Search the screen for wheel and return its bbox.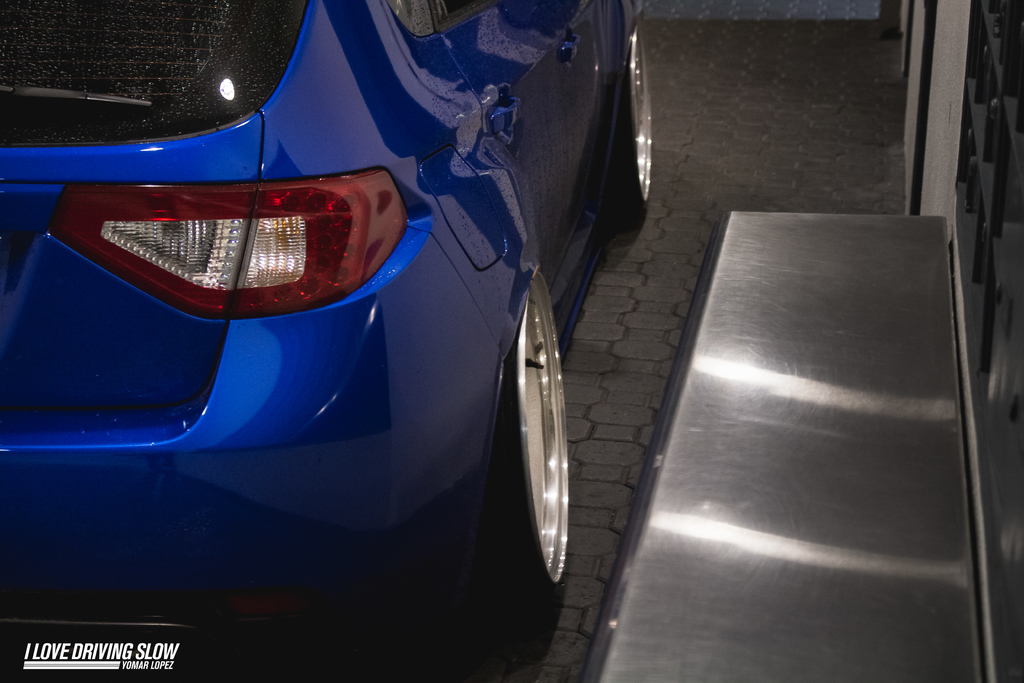
Found: left=604, top=15, right=652, bottom=223.
